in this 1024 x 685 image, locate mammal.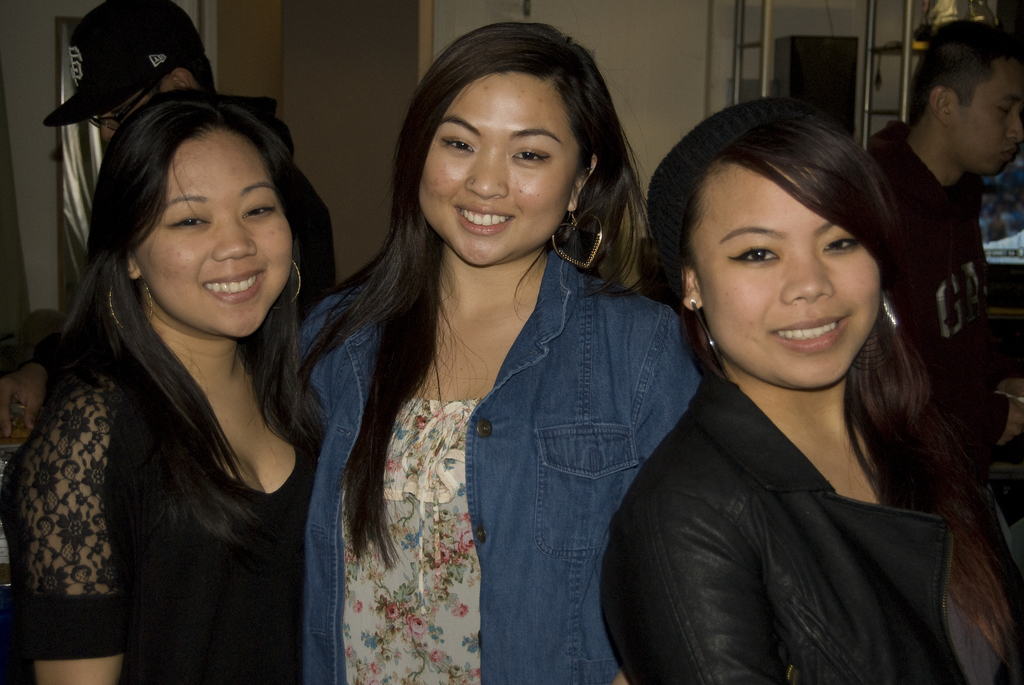
Bounding box: Rect(554, 63, 1019, 684).
